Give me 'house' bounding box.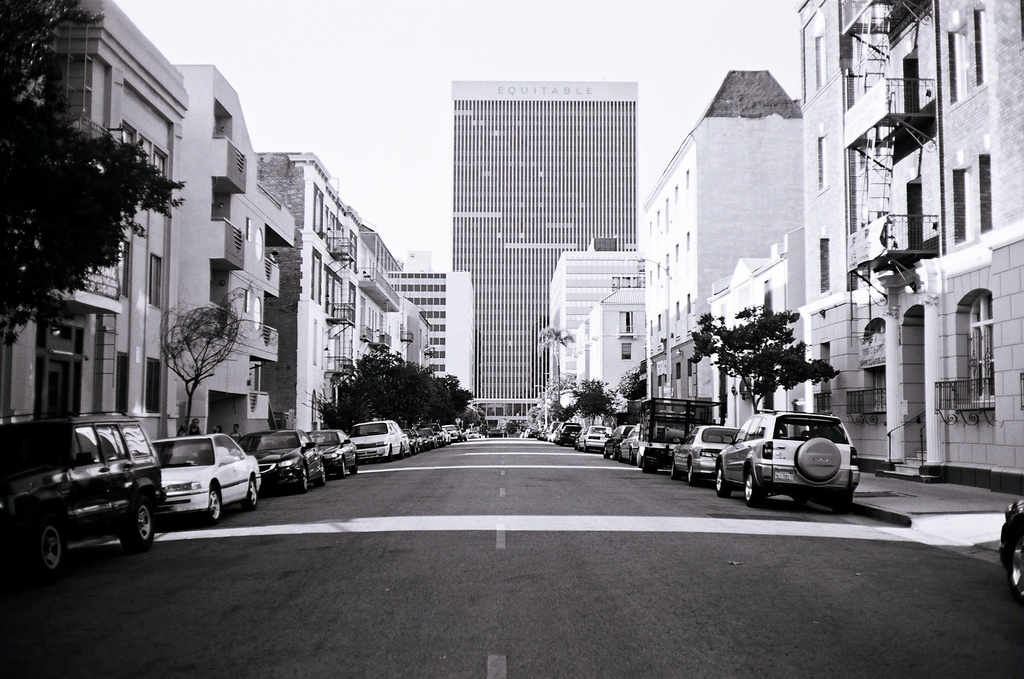
bbox(440, 73, 640, 397).
